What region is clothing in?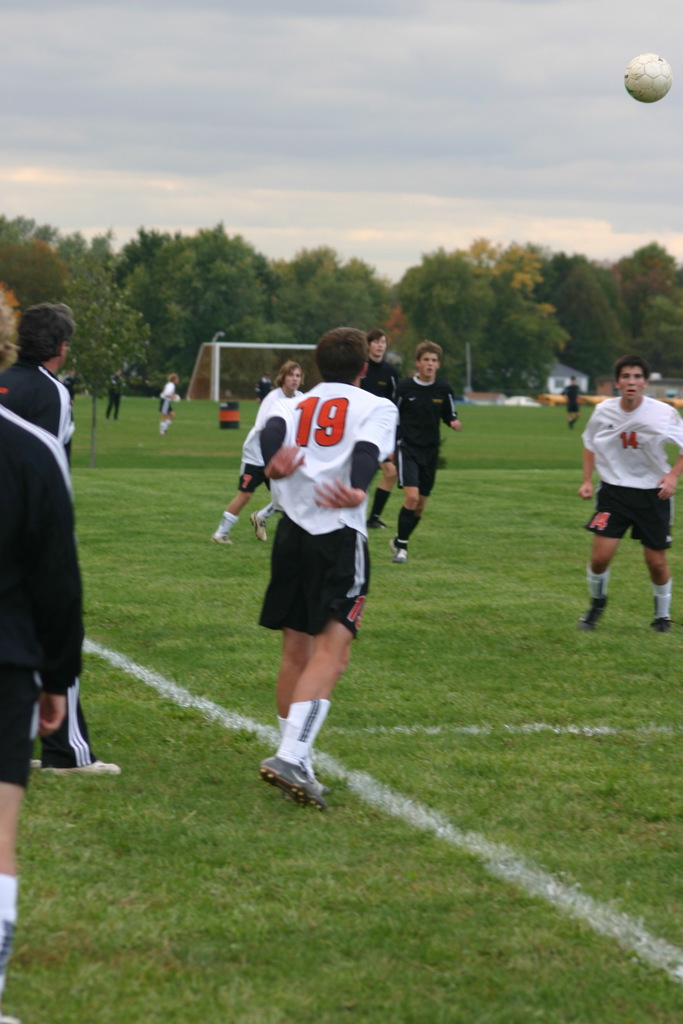
<box>254,376,406,637</box>.
